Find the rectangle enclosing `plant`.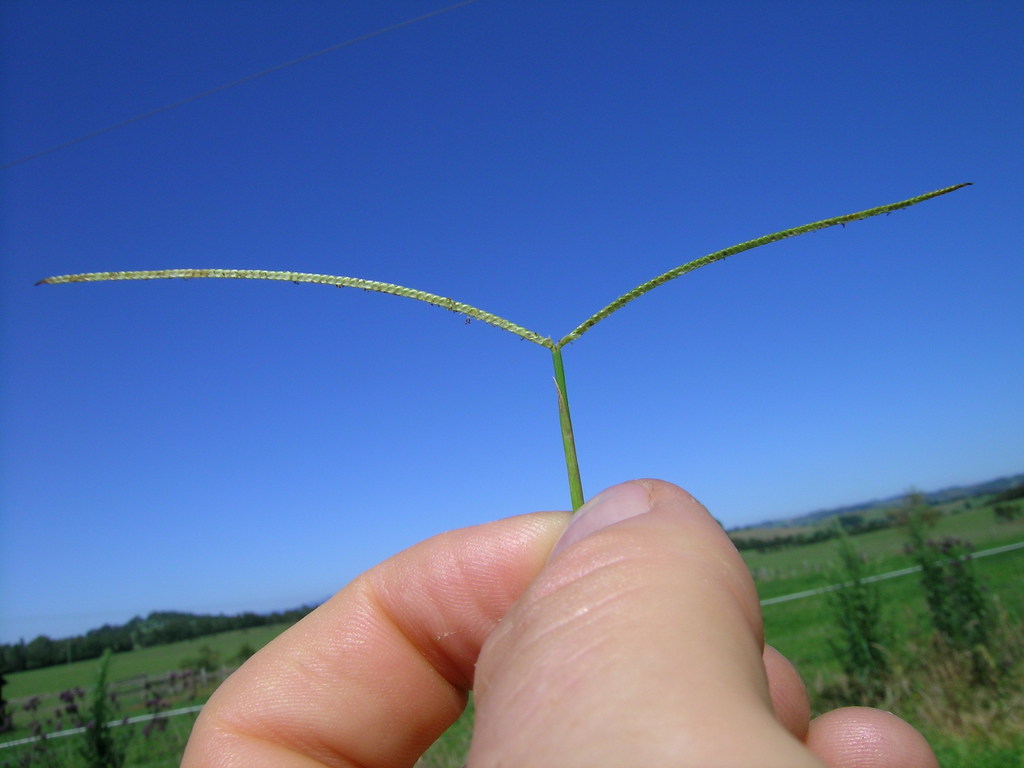
l=30, t=177, r=973, b=507.
